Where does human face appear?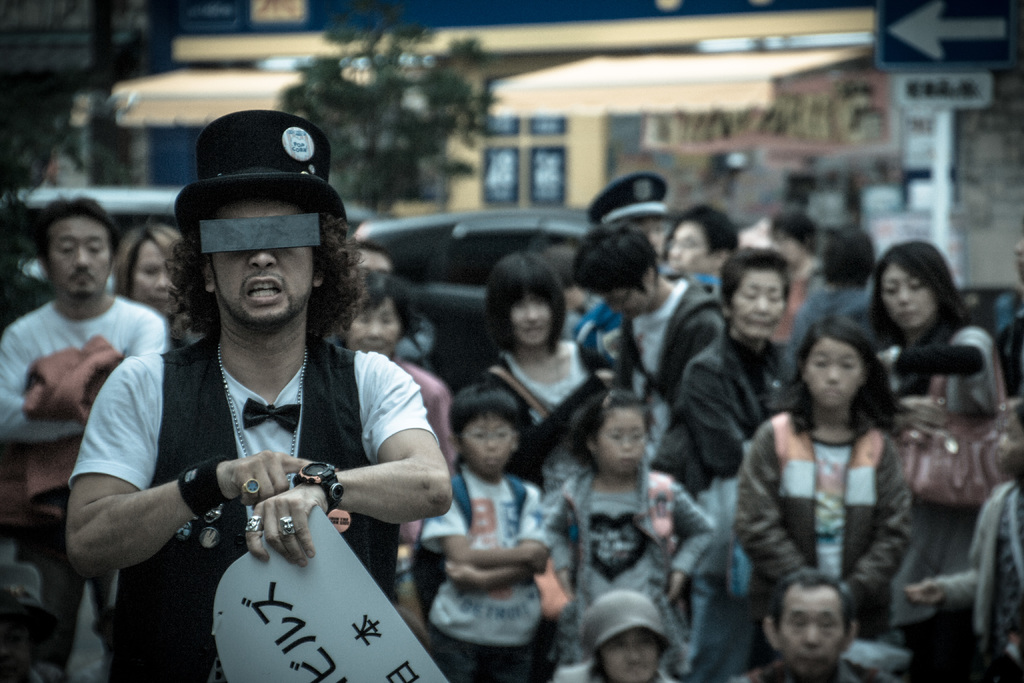
Appears at (883, 265, 935, 329).
